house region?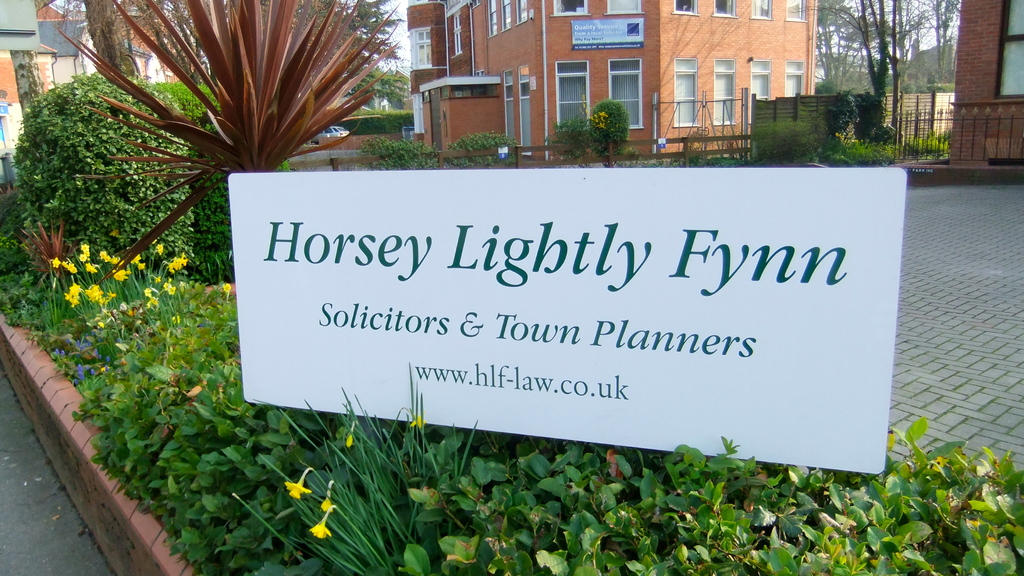
950,0,1023,169
